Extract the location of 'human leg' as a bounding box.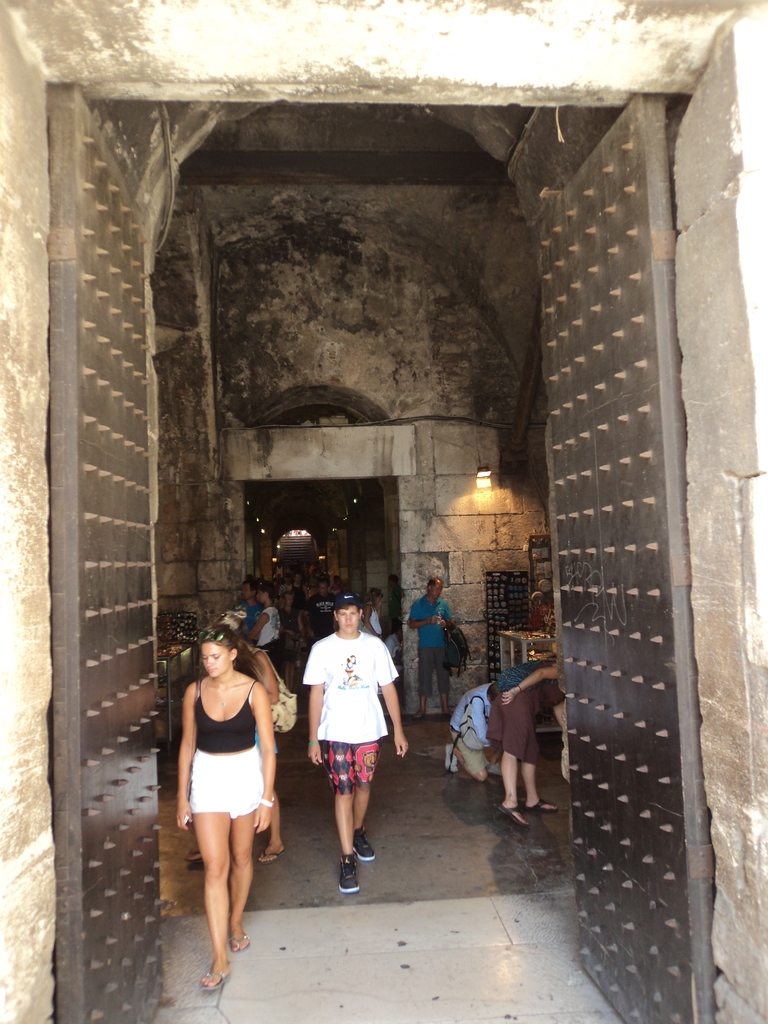
Rect(231, 781, 250, 934).
